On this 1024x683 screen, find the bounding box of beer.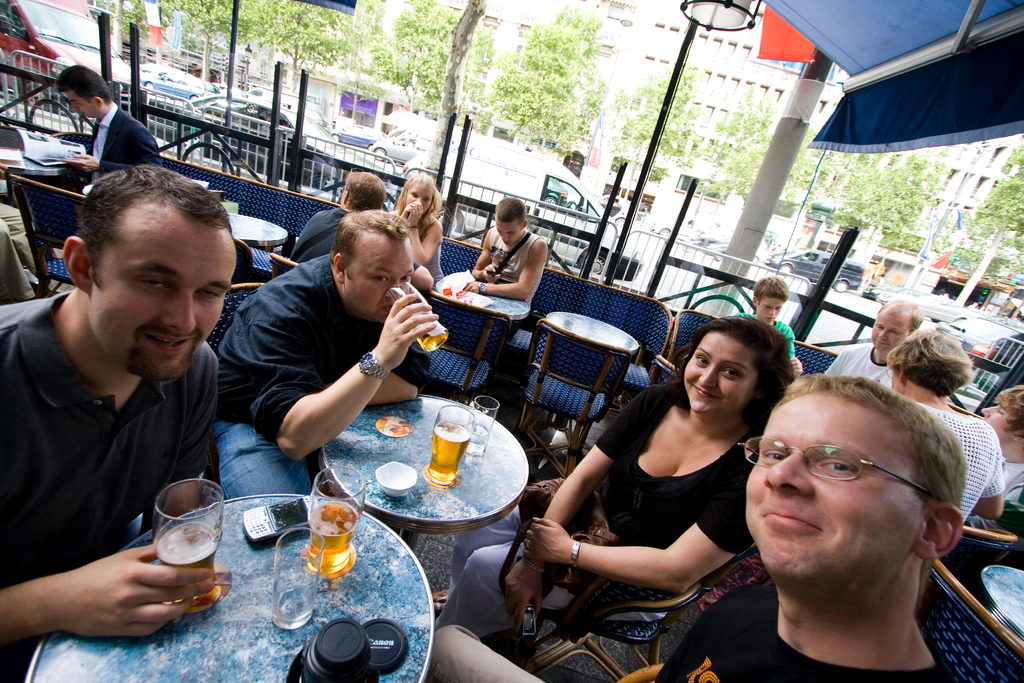
Bounding box: locate(423, 402, 477, 488).
